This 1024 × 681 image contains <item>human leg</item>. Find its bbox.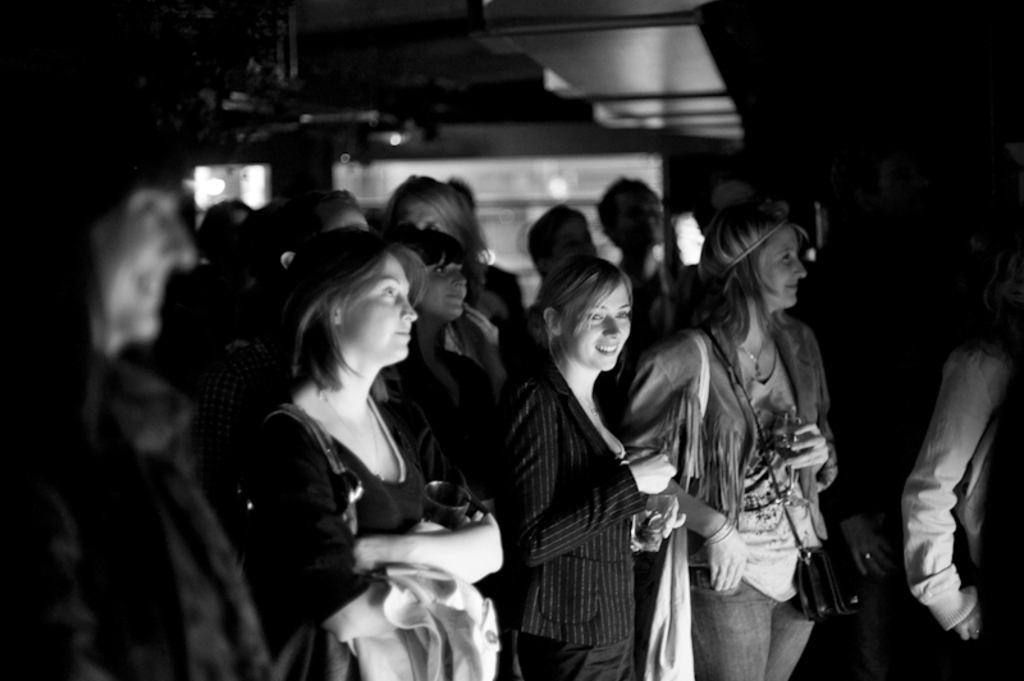
region(689, 597, 776, 680).
